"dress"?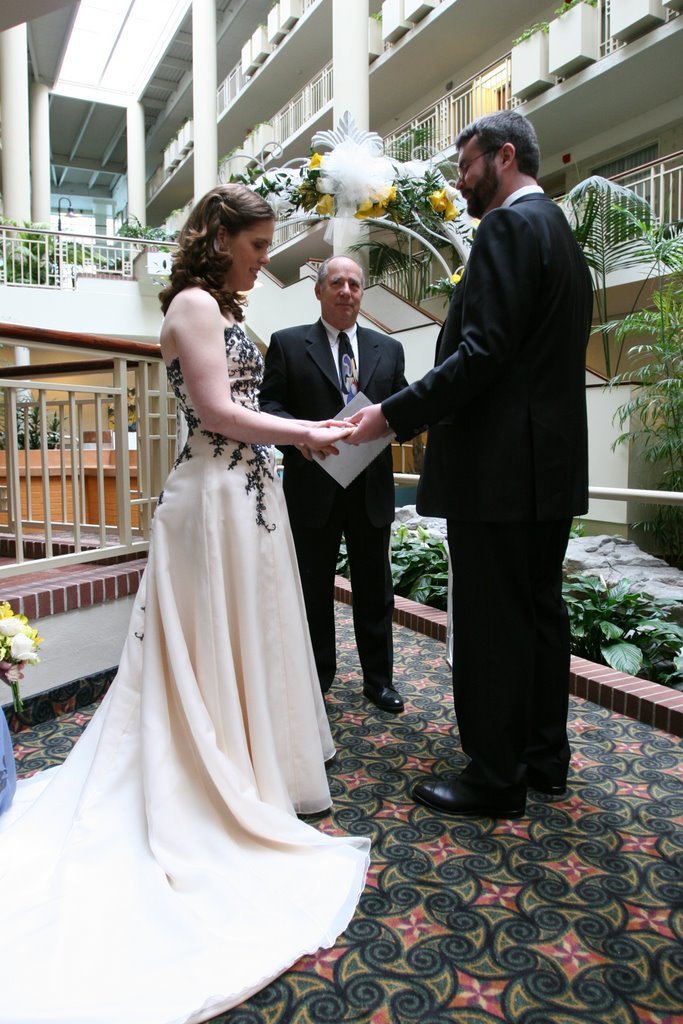
select_region(0, 324, 381, 1023)
